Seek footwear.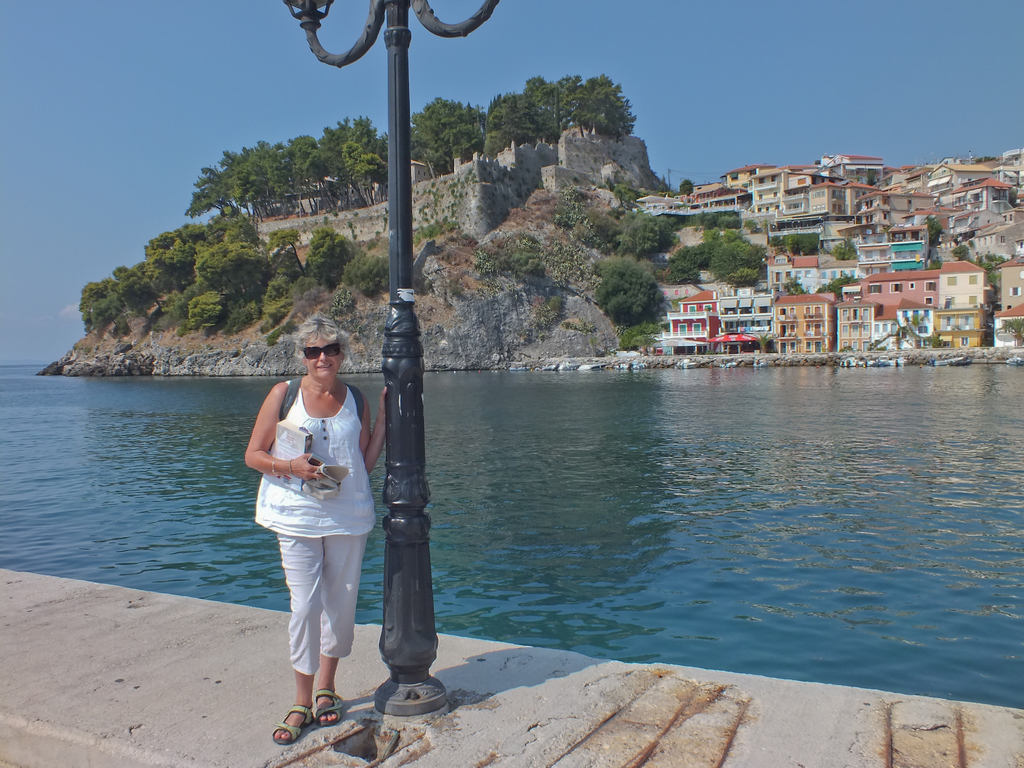
pyautogui.locateOnScreen(318, 691, 346, 726).
